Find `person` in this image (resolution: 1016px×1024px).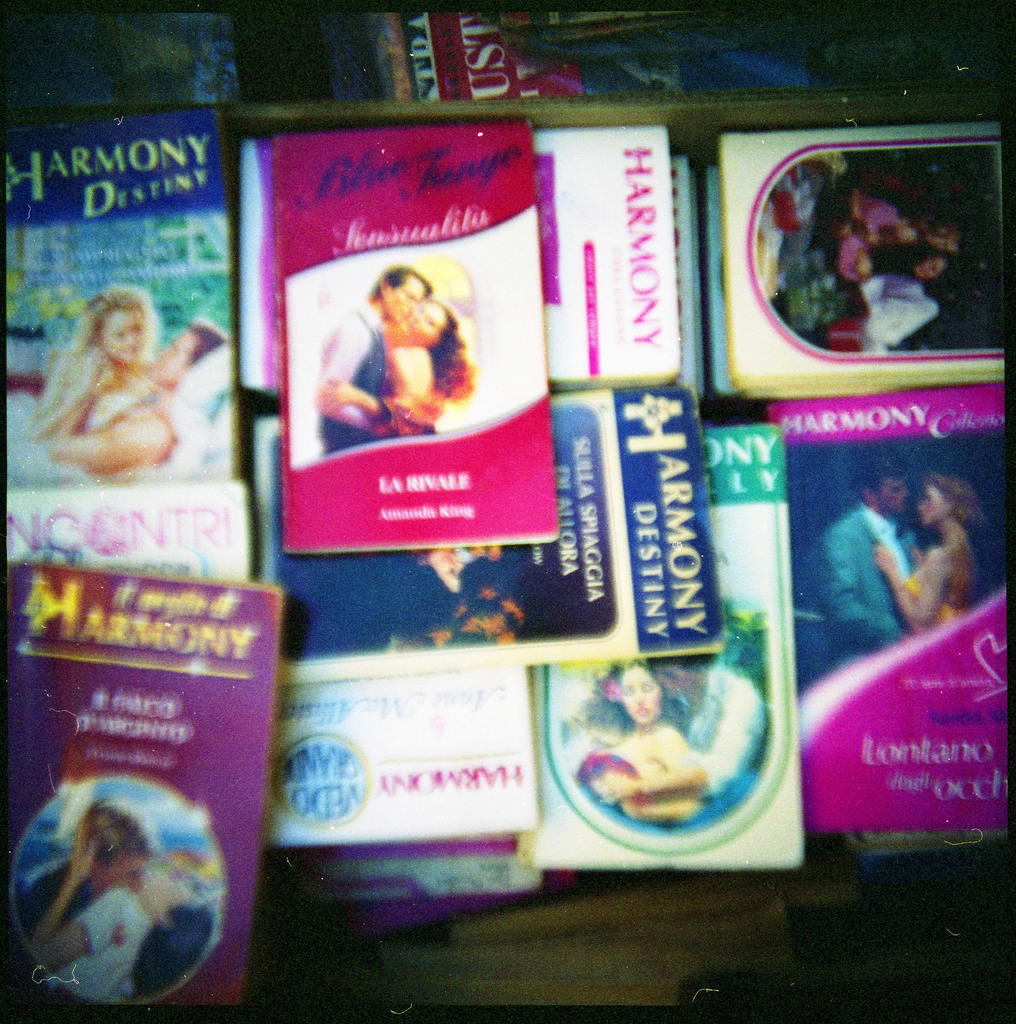
Rect(799, 451, 921, 666).
